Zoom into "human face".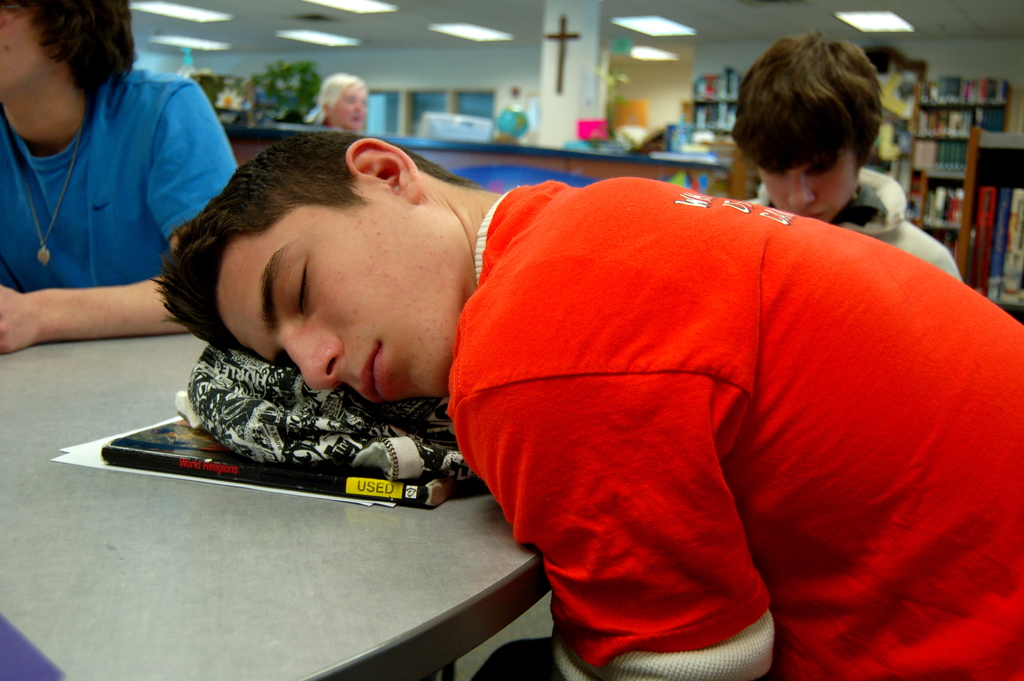
Zoom target: box=[0, 0, 69, 93].
